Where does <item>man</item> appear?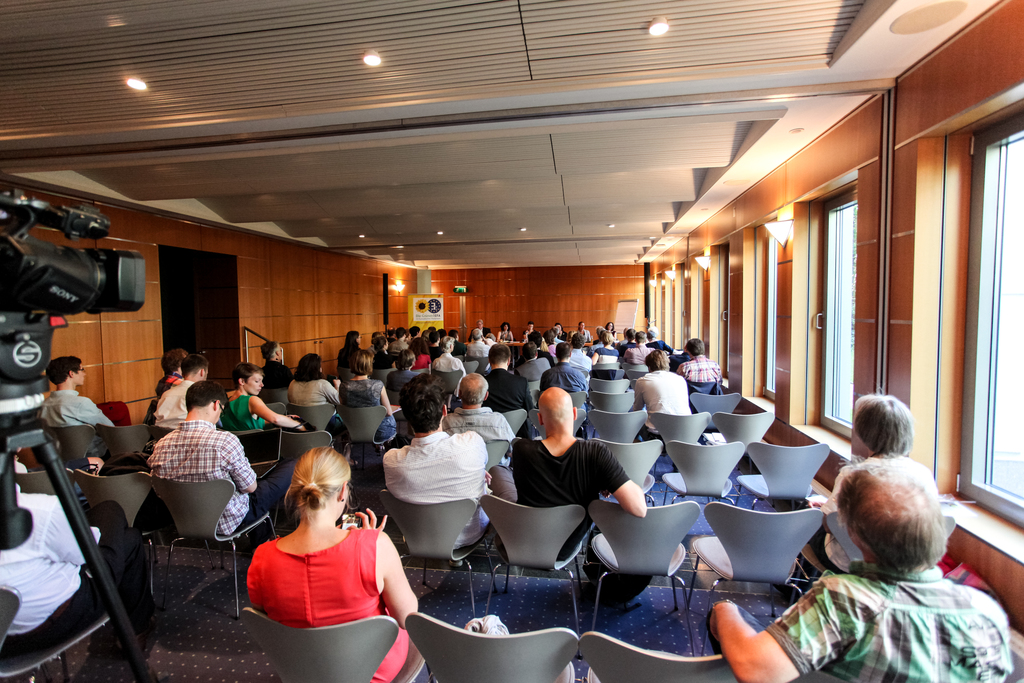
Appears at box(705, 456, 1011, 682).
